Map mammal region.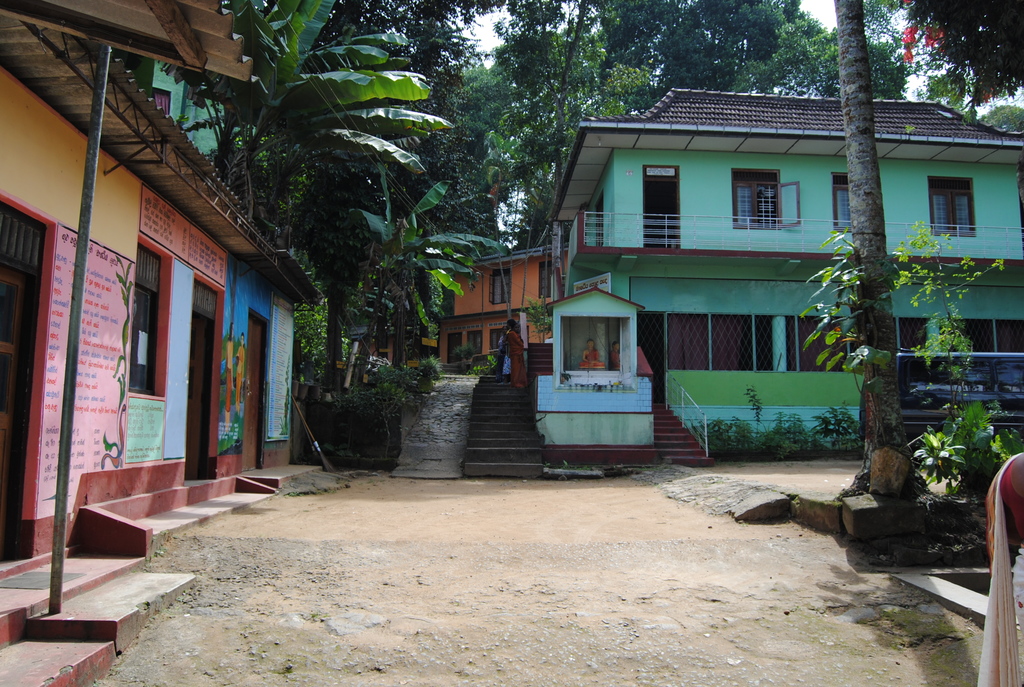
Mapped to left=580, top=338, right=606, bottom=368.
